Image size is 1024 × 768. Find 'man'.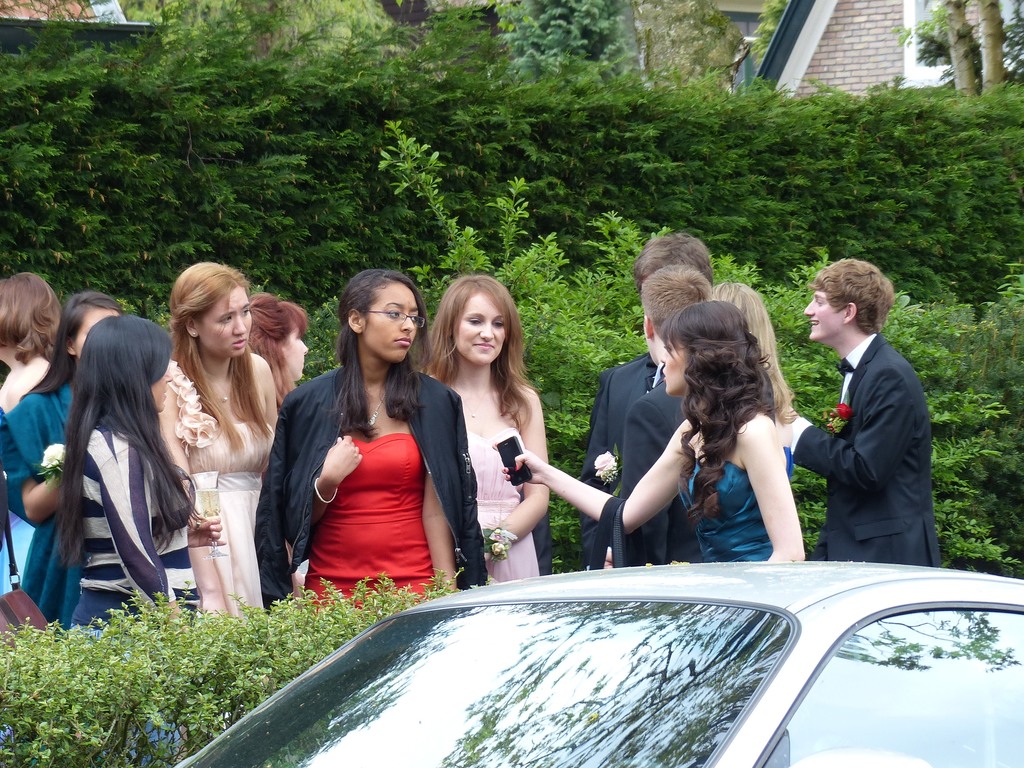
Rect(588, 233, 714, 451).
